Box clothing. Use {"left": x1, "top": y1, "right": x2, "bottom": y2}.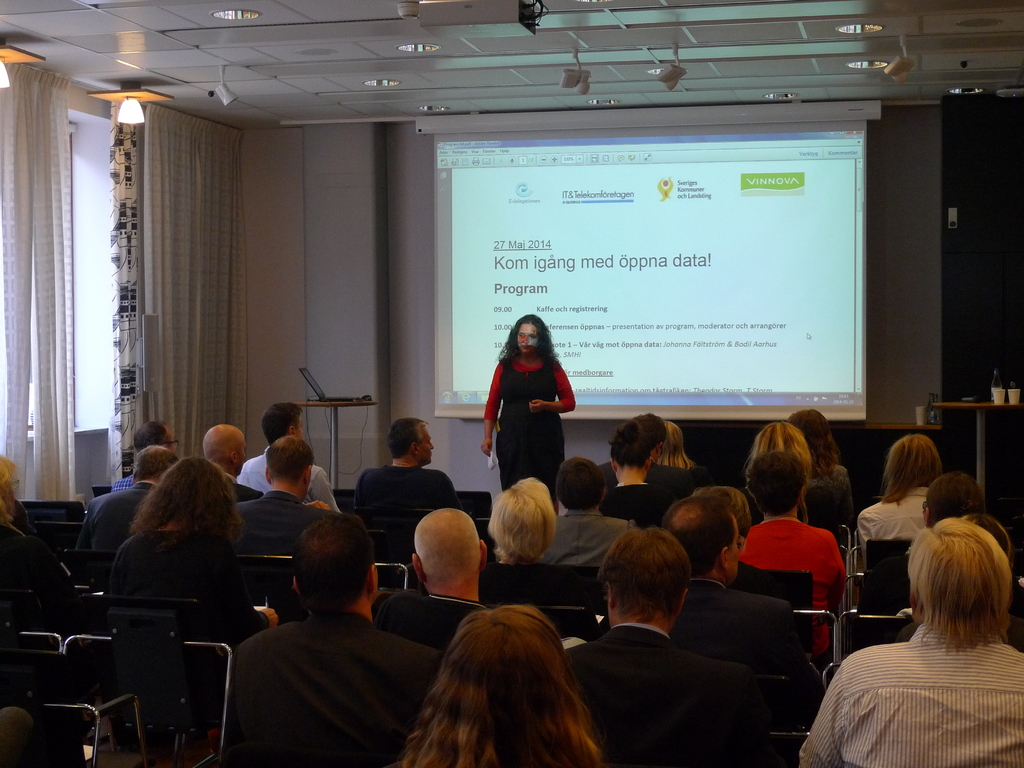
{"left": 74, "top": 477, "right": 163, "bottom": 553}.
